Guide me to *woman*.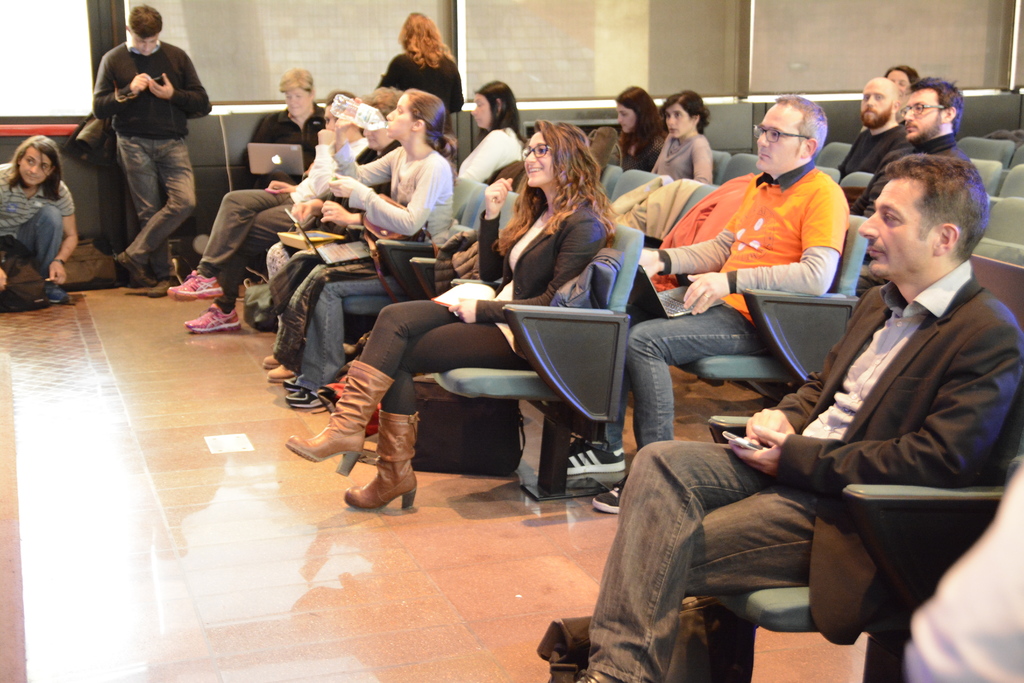
Guidance: bbox(370, 11, 464, 139).
